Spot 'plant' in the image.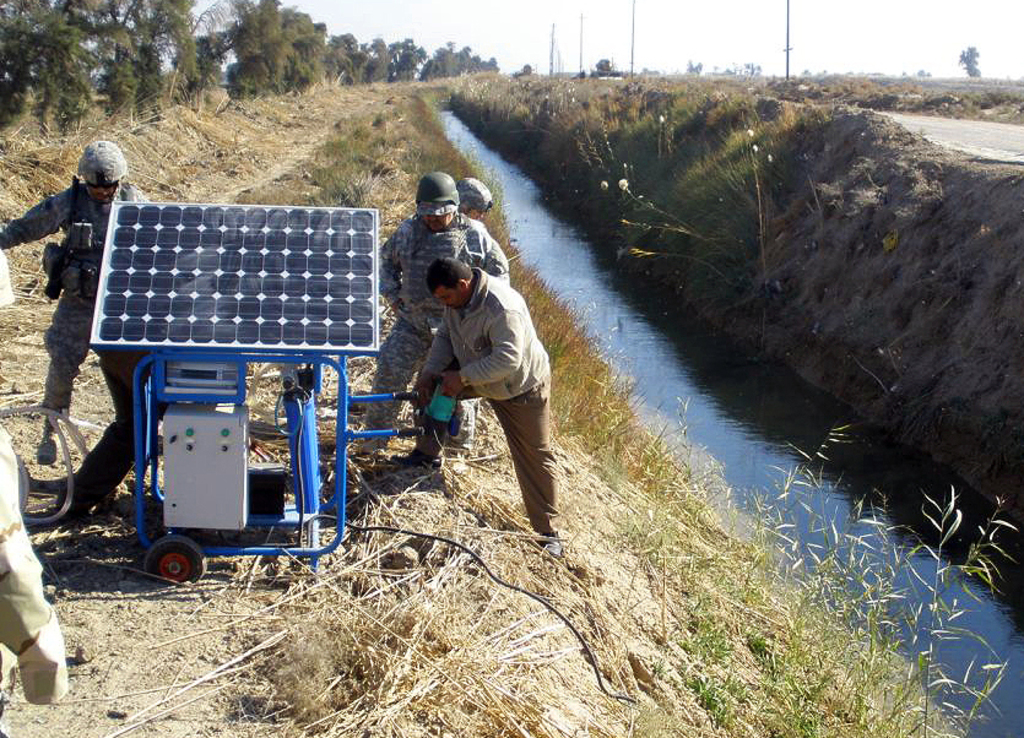
'plant' found at x1=0 y1=69 x2=1023 y2=737.
